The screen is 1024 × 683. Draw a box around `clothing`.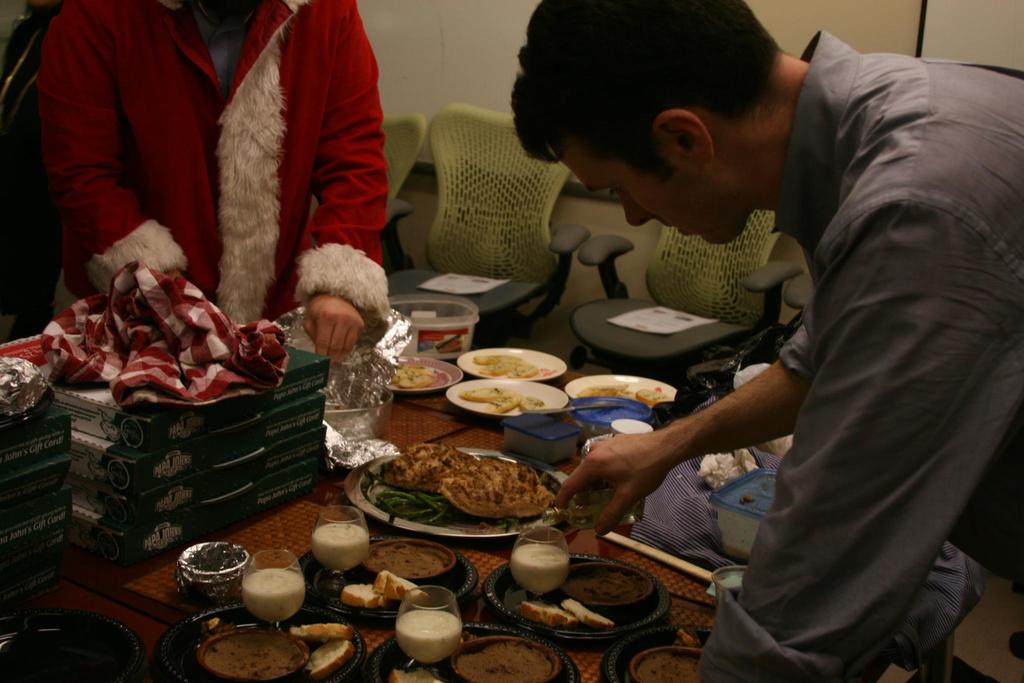
left=700, top=35, right=1023, bottom=682.
